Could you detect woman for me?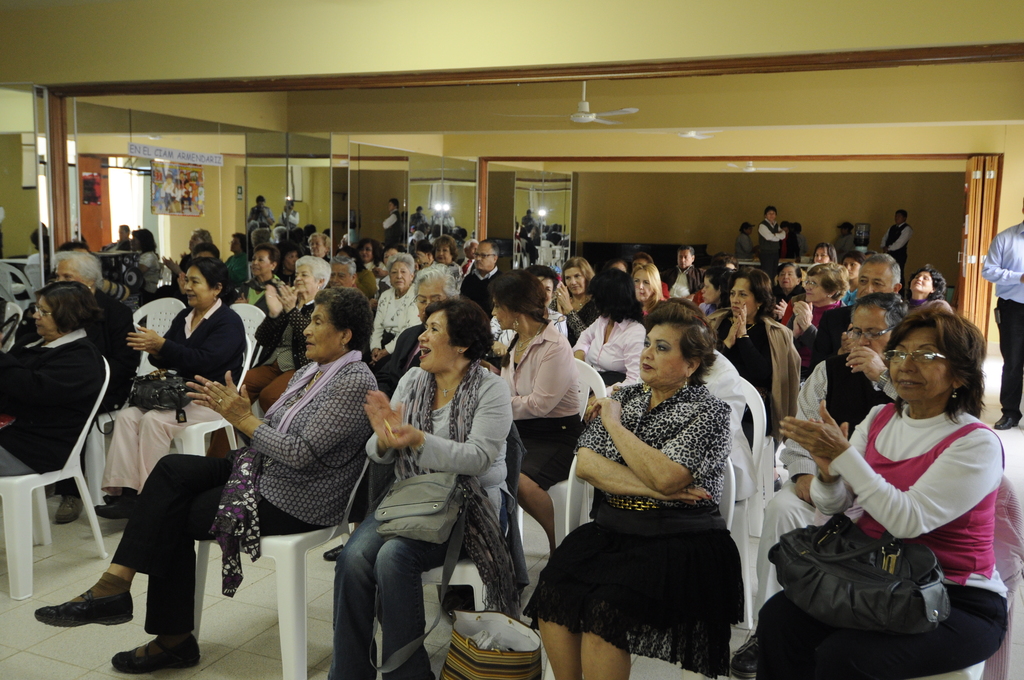
Detection result: [225,244,286,320].
